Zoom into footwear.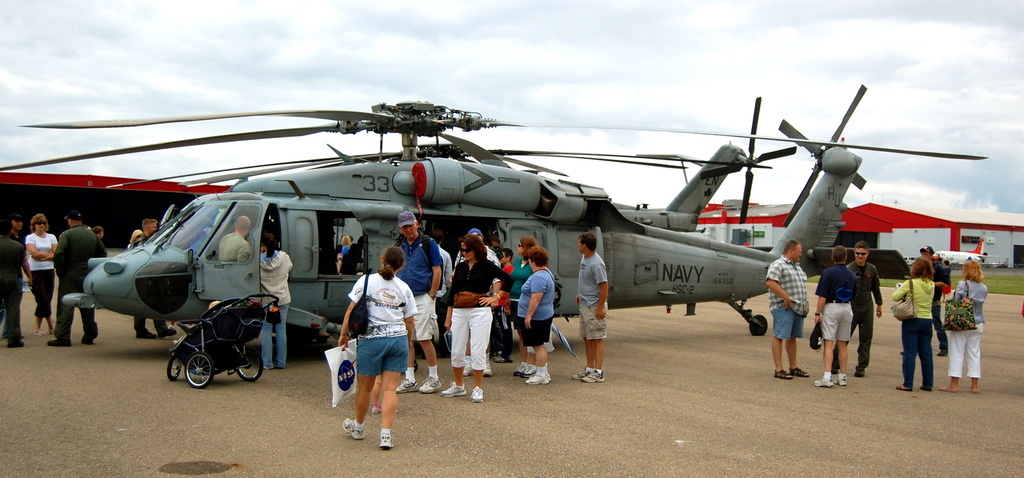
Zoom target: <region>773, 371, 794, 379</region>.
